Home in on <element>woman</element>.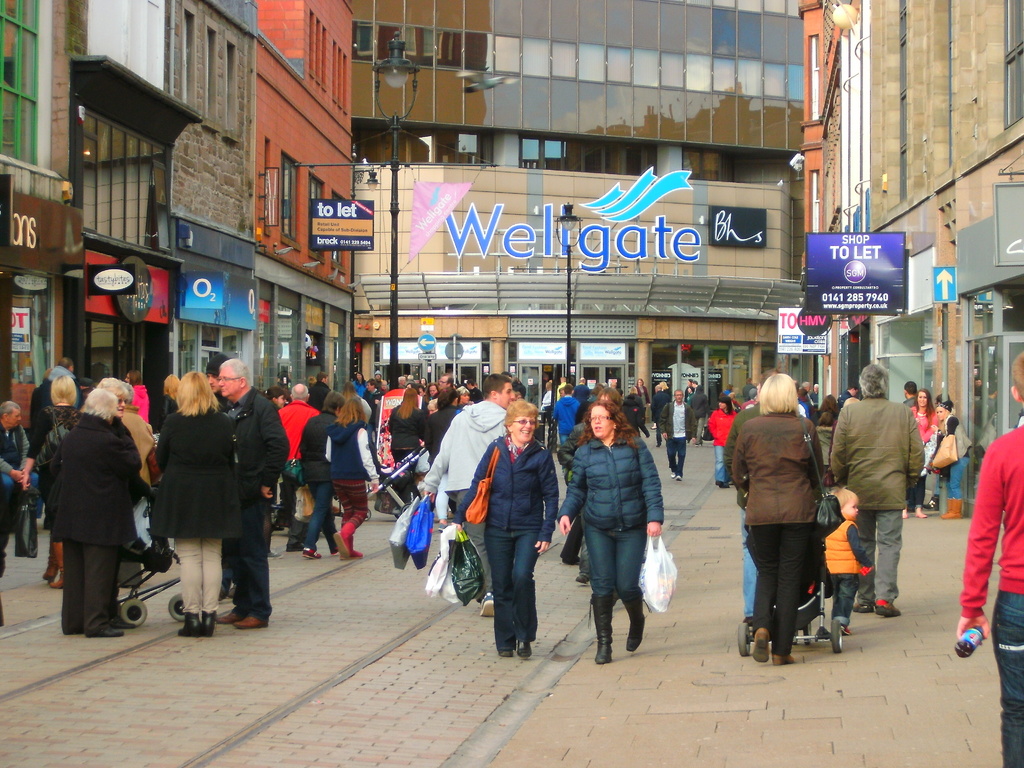
Homed in at <bbox>389, 385, 429, 511</bbox>.
